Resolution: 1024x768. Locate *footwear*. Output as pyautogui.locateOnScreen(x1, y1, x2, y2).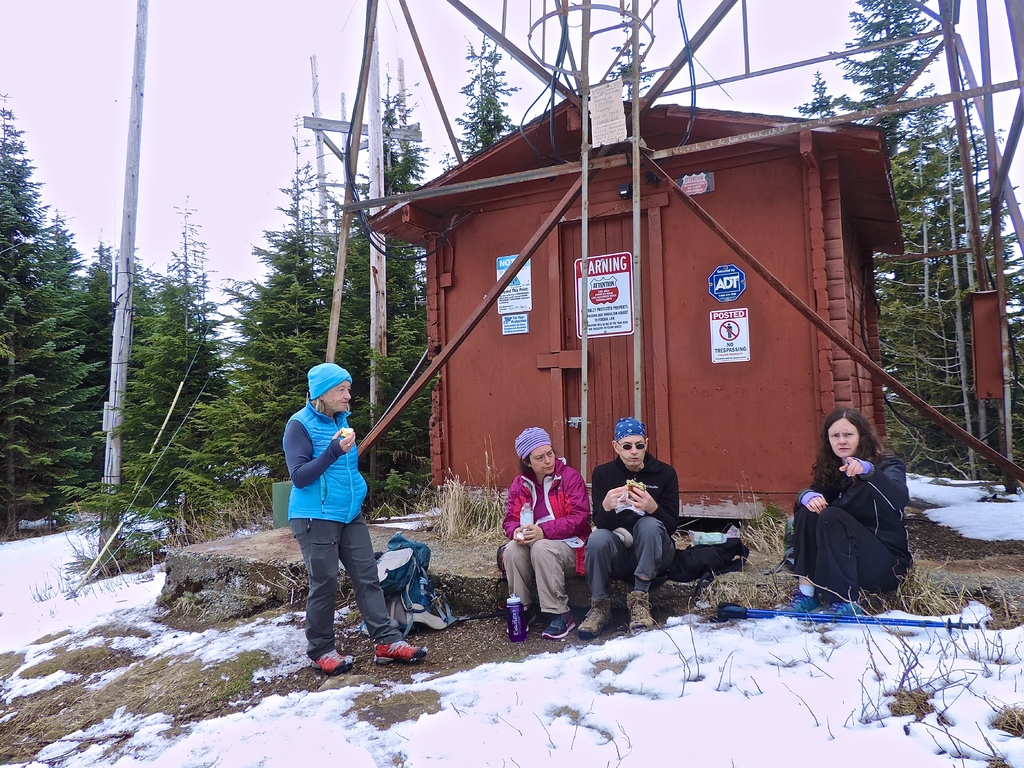
pyautogui.locateOnScreen(578, 595, 615, 639).
